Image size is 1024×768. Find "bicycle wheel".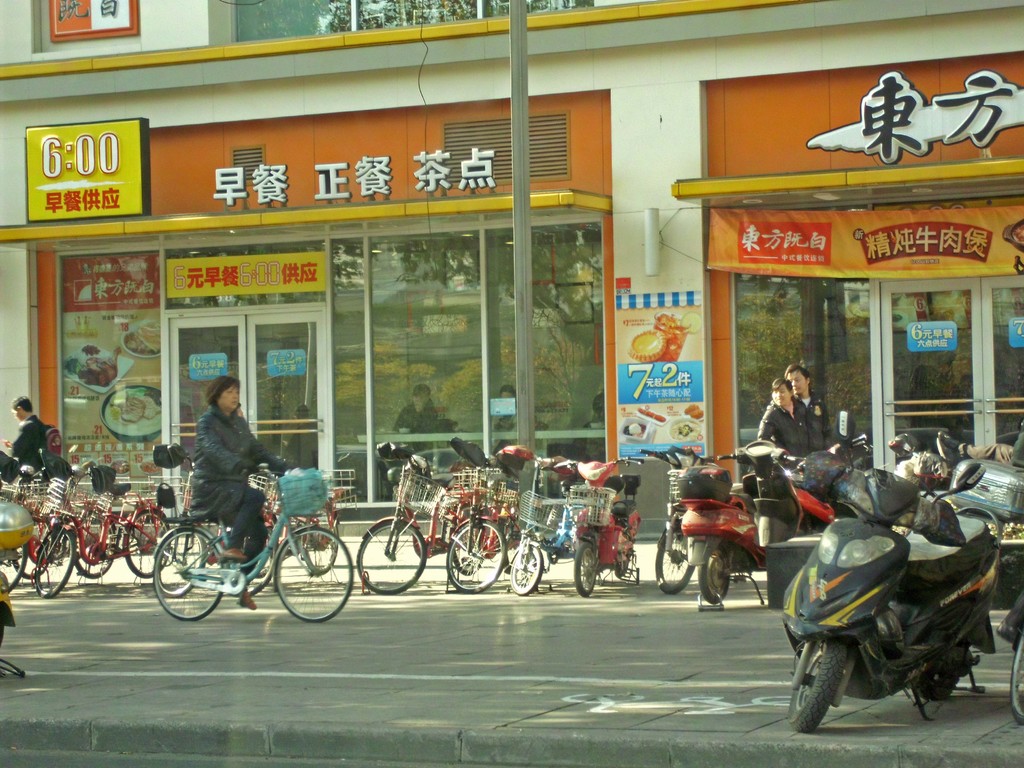
649, 505, 691, 595.
